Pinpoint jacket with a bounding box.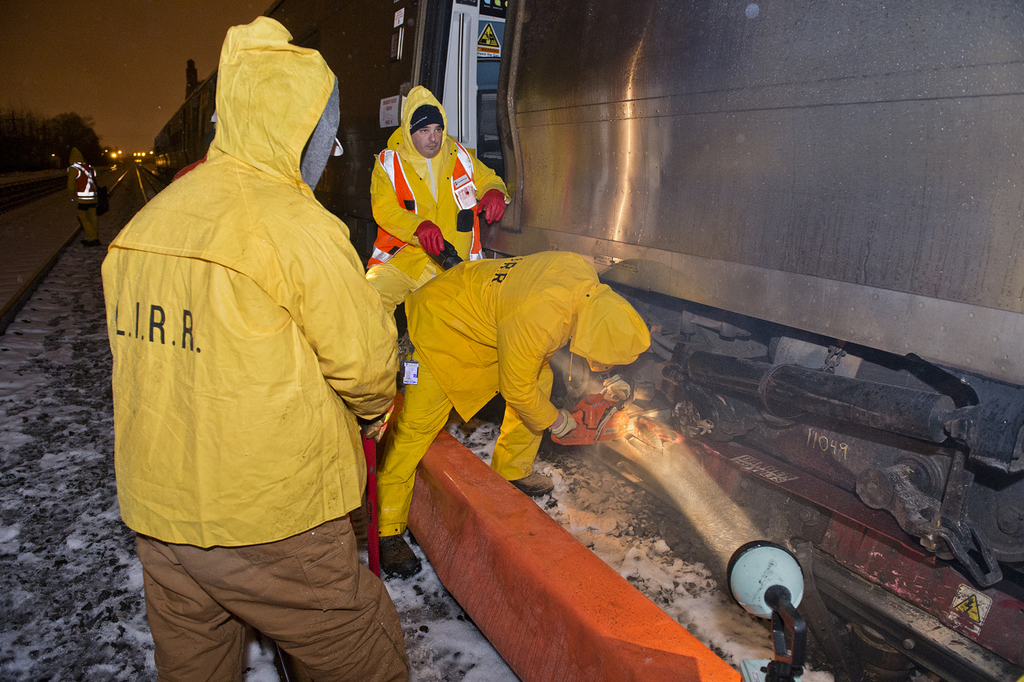
region(90, 12, 404, 567).
